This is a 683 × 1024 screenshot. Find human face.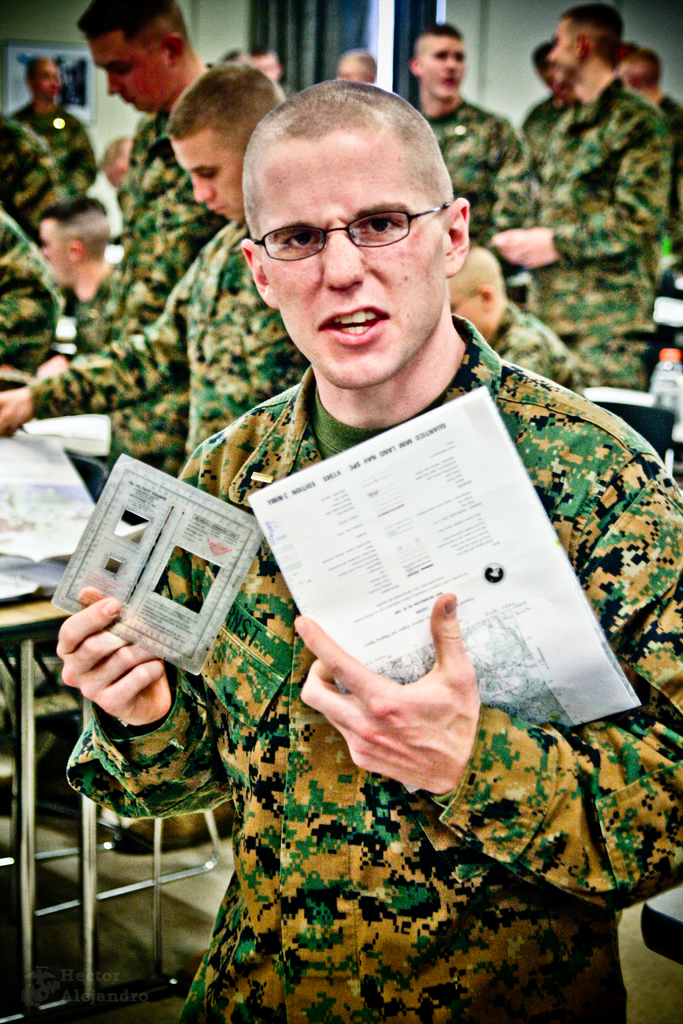
Bounding box: l=40, t=220, r=69, b=290.
